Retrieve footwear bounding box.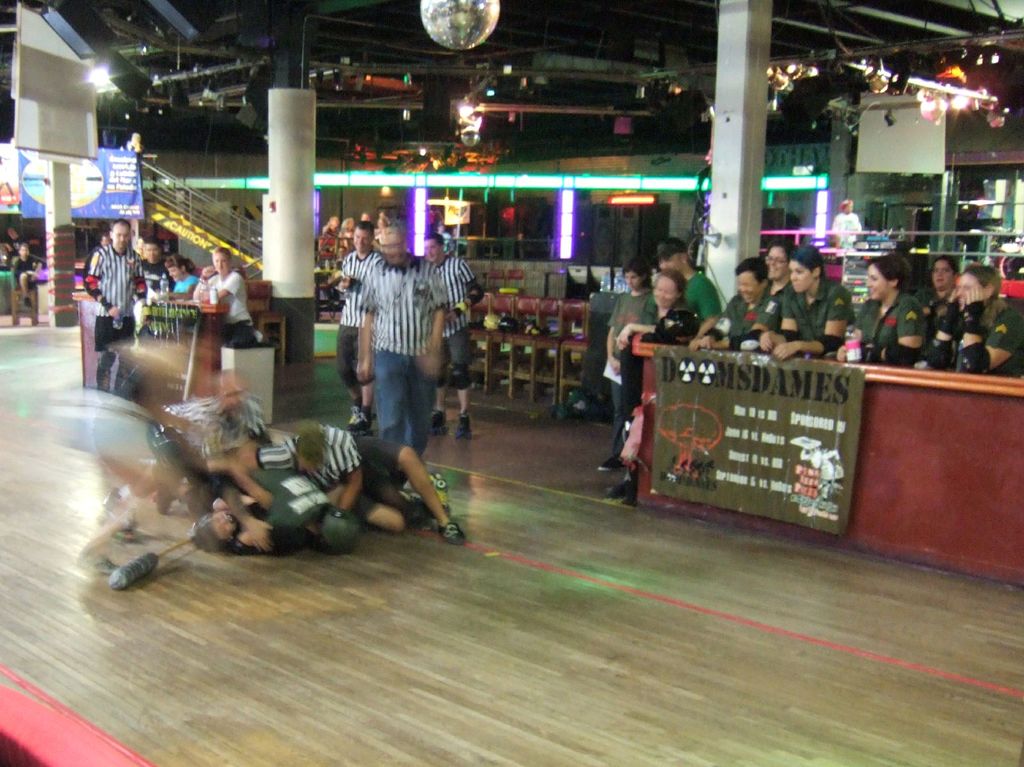
Bounding box: <box>435,410,450,438</box>.
